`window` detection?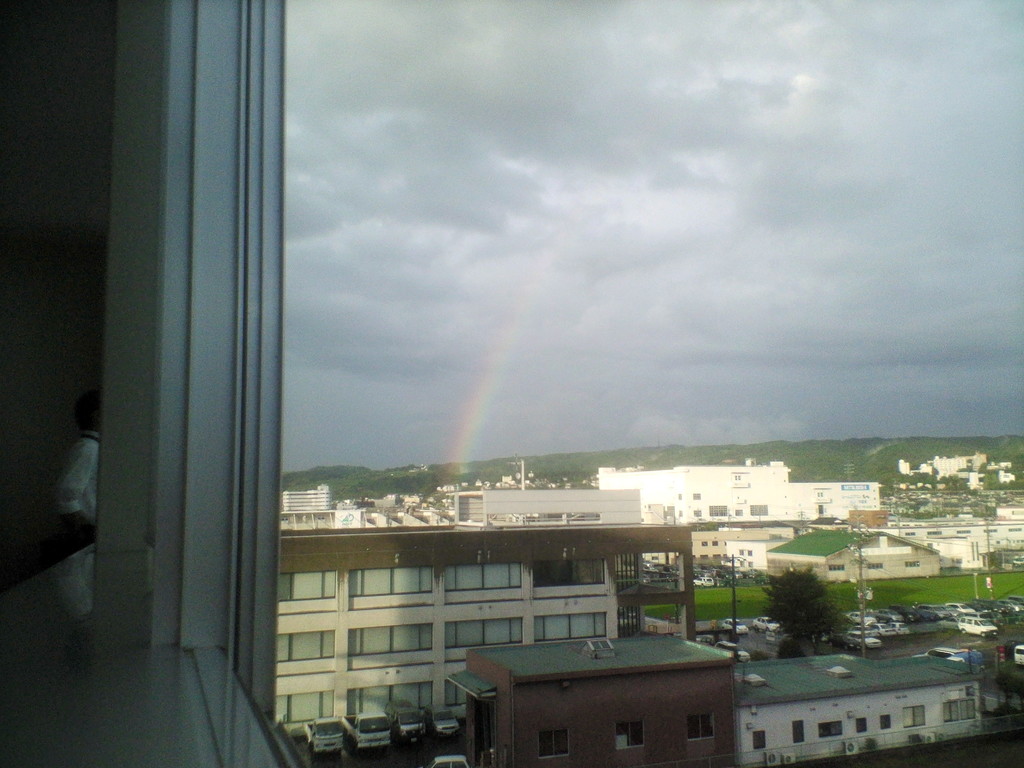
l=447, t=561, r=521, b=592
